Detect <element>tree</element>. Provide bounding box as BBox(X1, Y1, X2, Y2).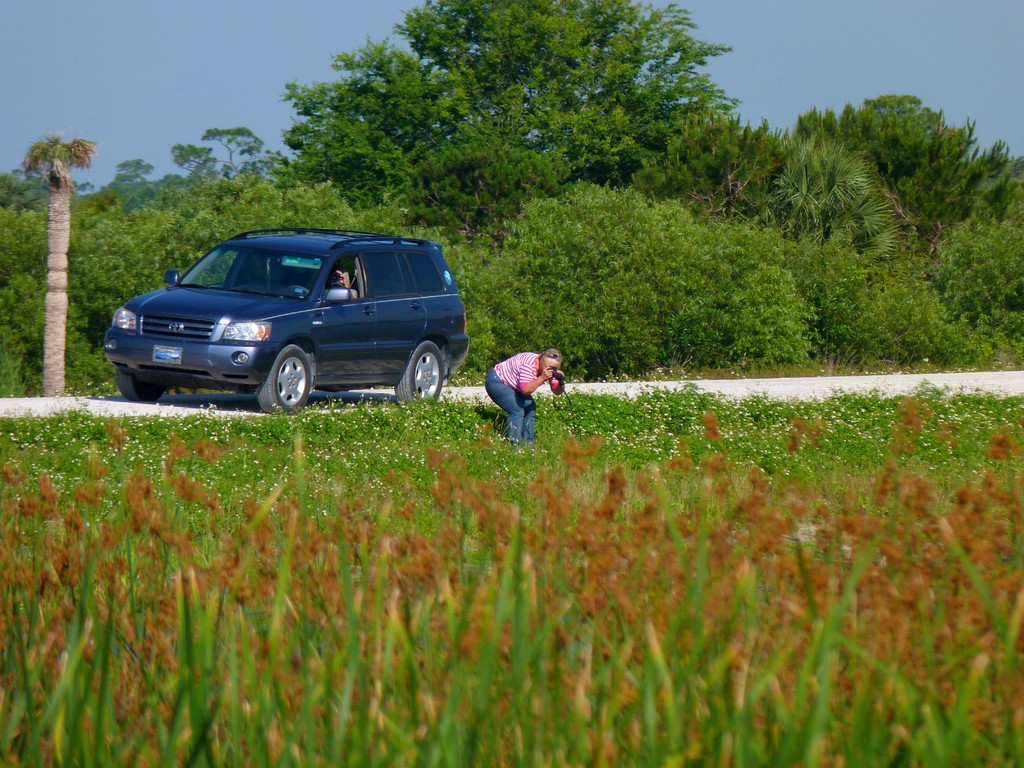
BBox(768, 135, 902, 264).
